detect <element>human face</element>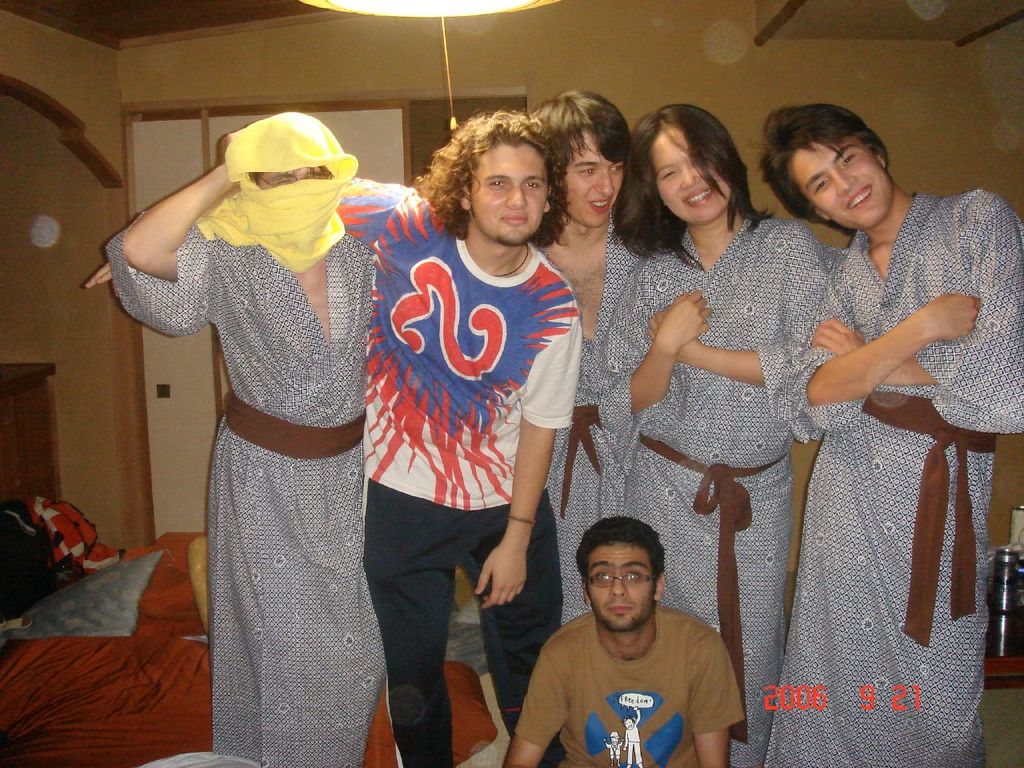
left=612, top=736, right=620, bottom=744
